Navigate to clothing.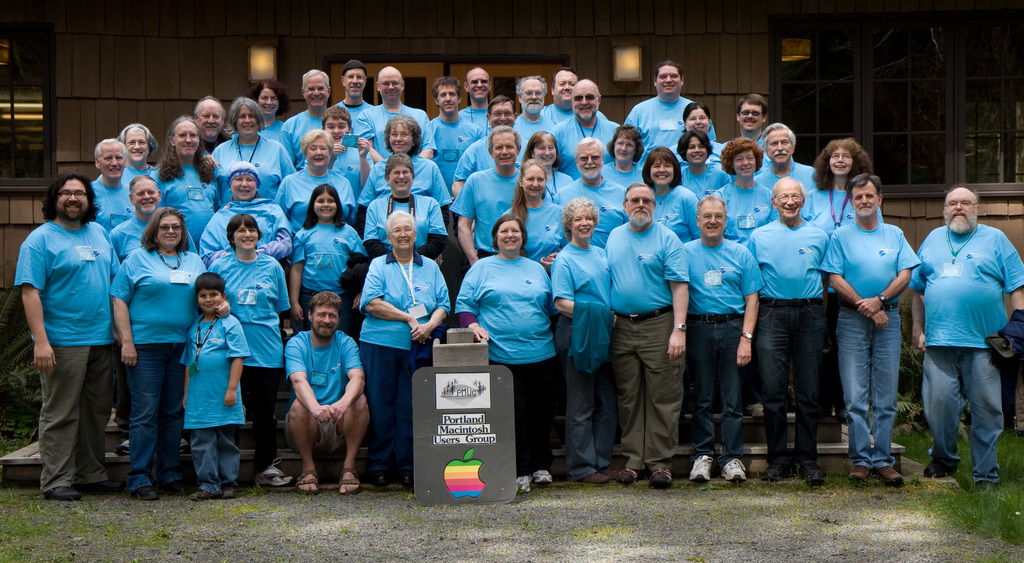
Navigation target: region(604, 157, 649, 184).
